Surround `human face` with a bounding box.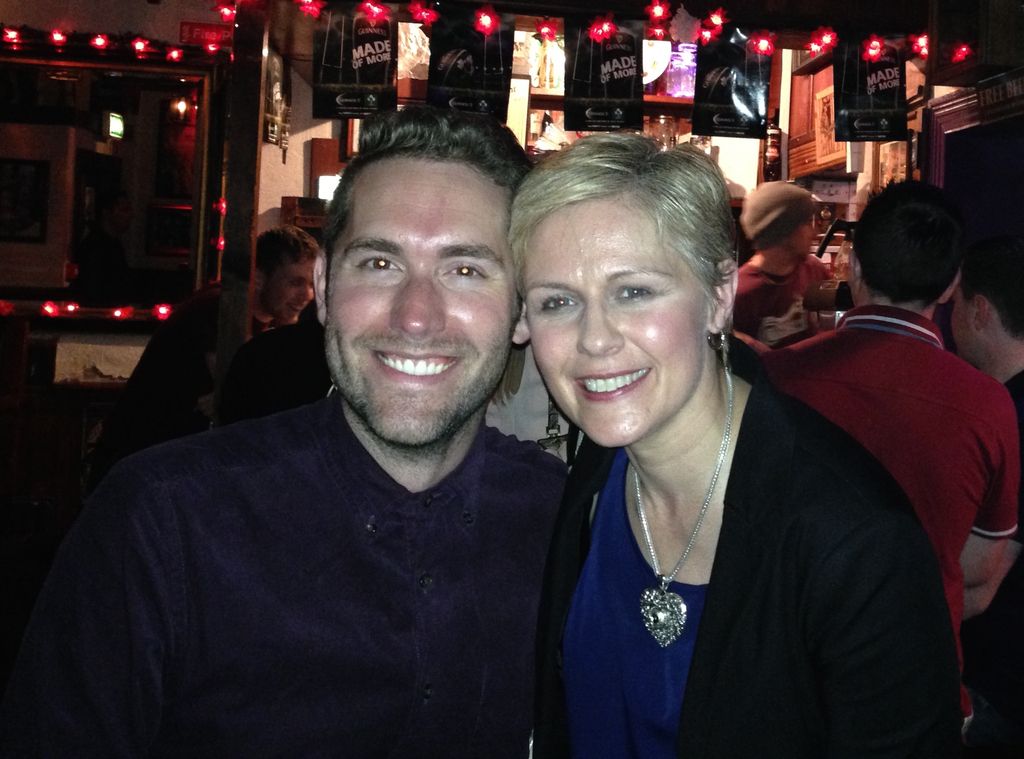
l=524, t=196, r=703, b=447.
